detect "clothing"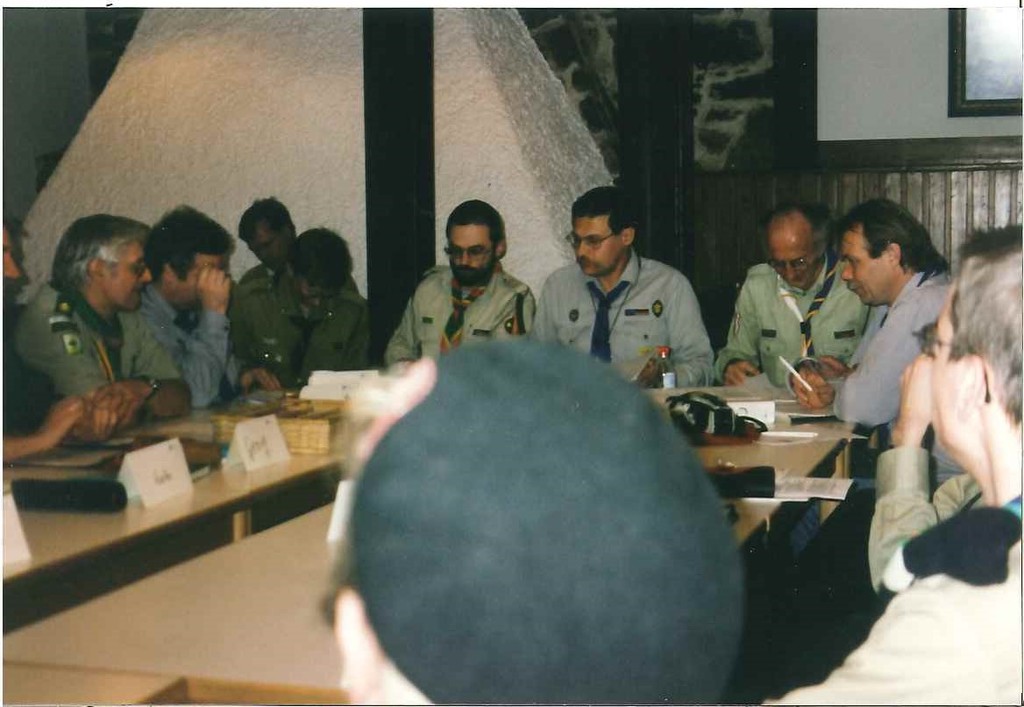
<bbox>380, 263, 538, 363</bbox>
